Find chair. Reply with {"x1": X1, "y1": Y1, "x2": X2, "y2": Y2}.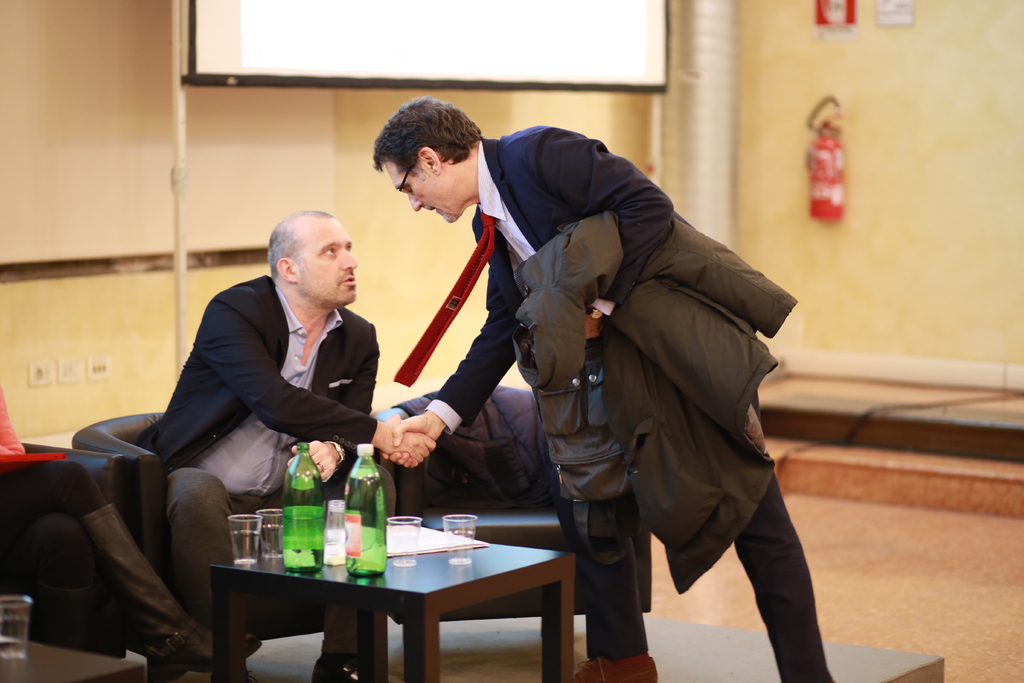
{"x1": 67, "y1": 398, "x2": 356, "y2": 662}.
